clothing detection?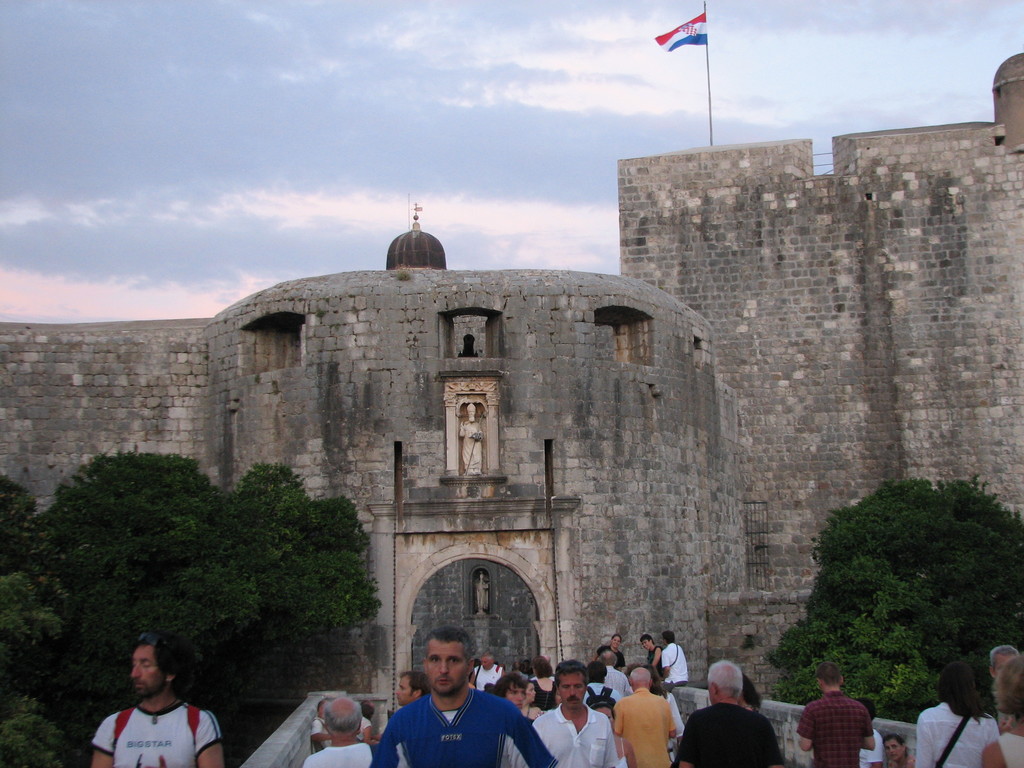
[x1=911, y1=701, x2=1000, y2=767]
